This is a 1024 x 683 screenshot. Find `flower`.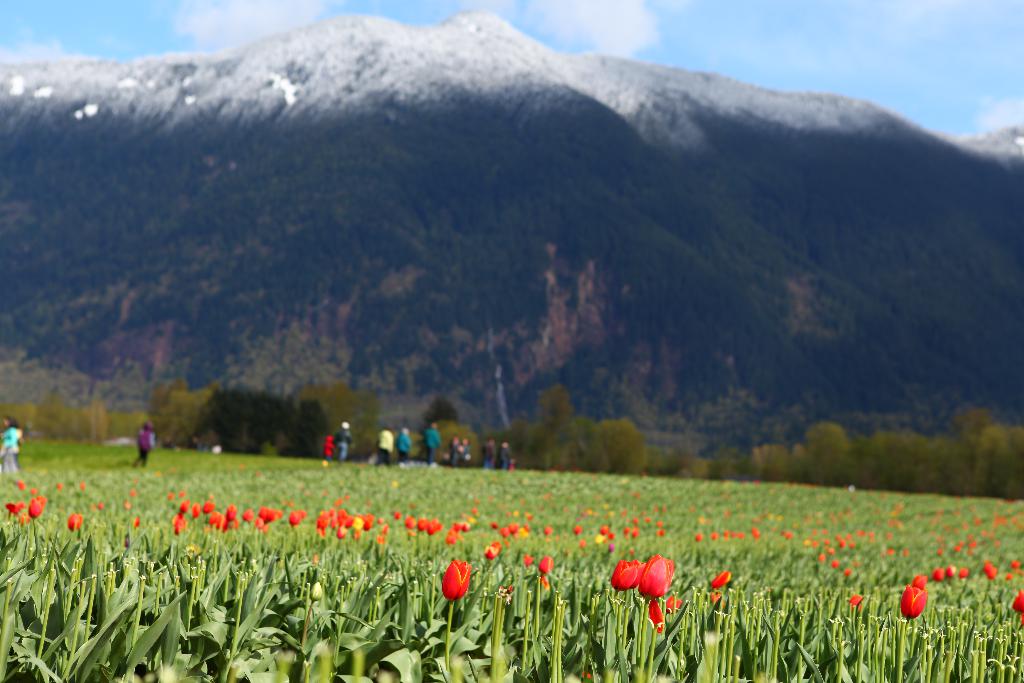
Bounding box: BBox(402, 516, 418, 533).
